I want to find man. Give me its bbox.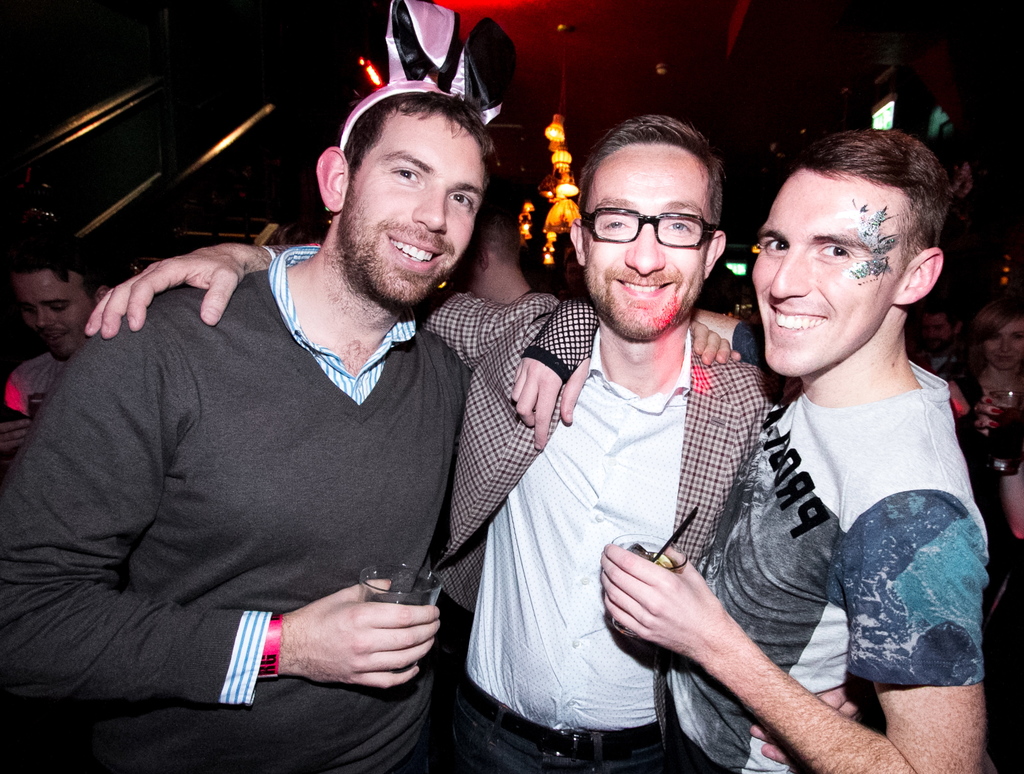
pyautogui.locateOnScreen(917, 302, 969, 382).
